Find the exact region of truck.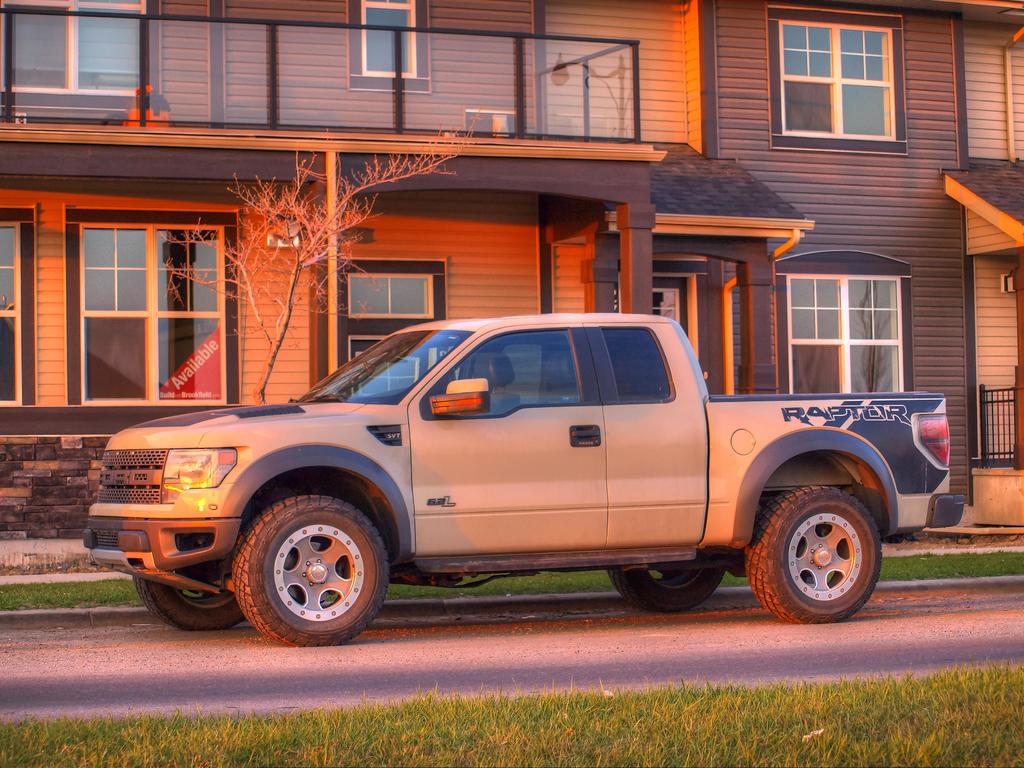
Exact region: region(82, 295, 963, 651).
